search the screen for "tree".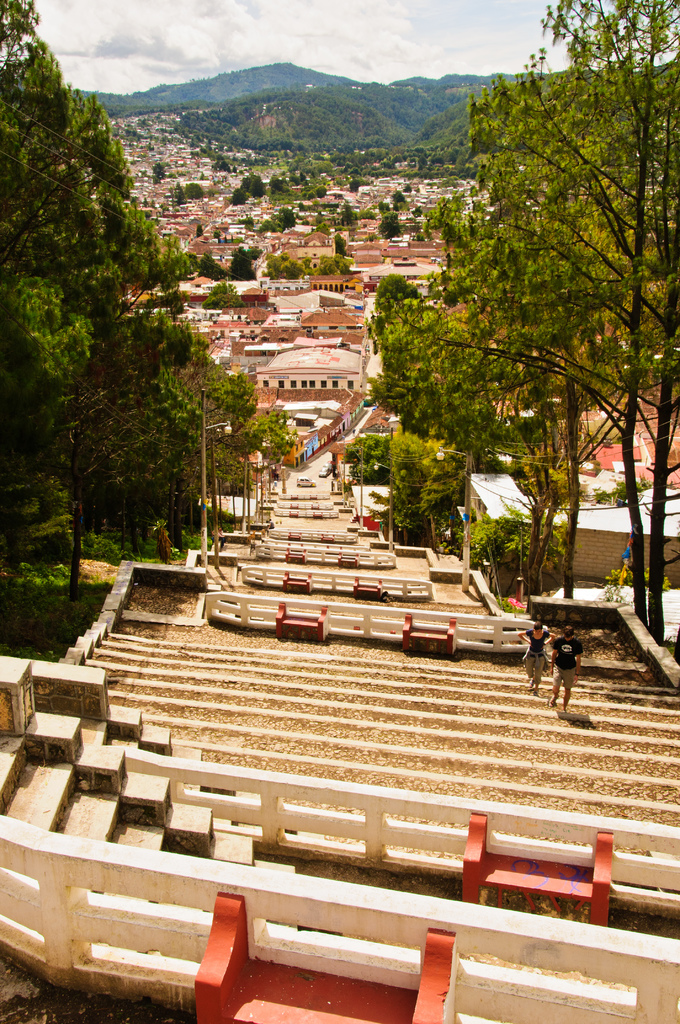
Found at rect(352, 252, 518, 494).
